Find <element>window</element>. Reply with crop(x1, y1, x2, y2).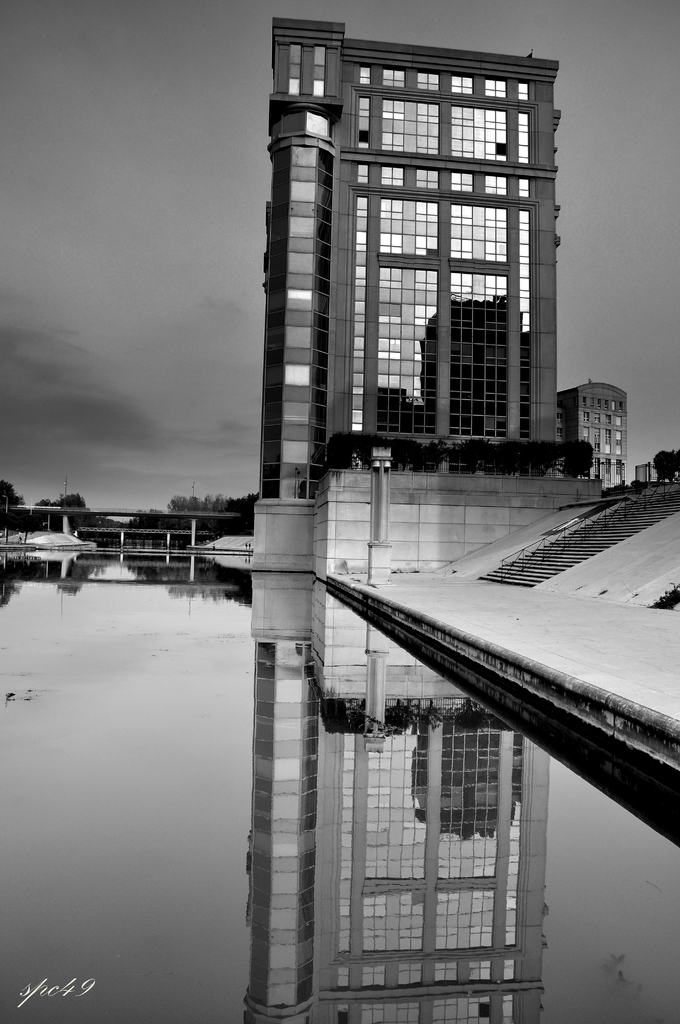
crop(382, 99, 439, 154).
